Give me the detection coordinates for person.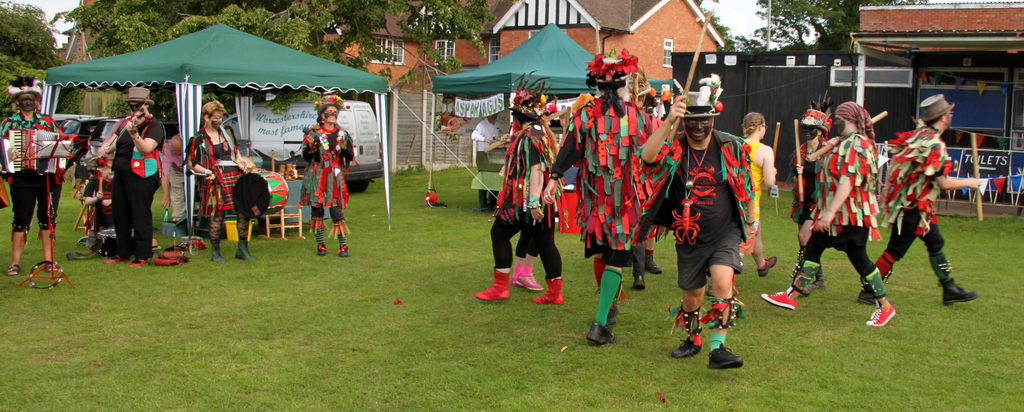
l=762, t=95, r=896, b=328.
